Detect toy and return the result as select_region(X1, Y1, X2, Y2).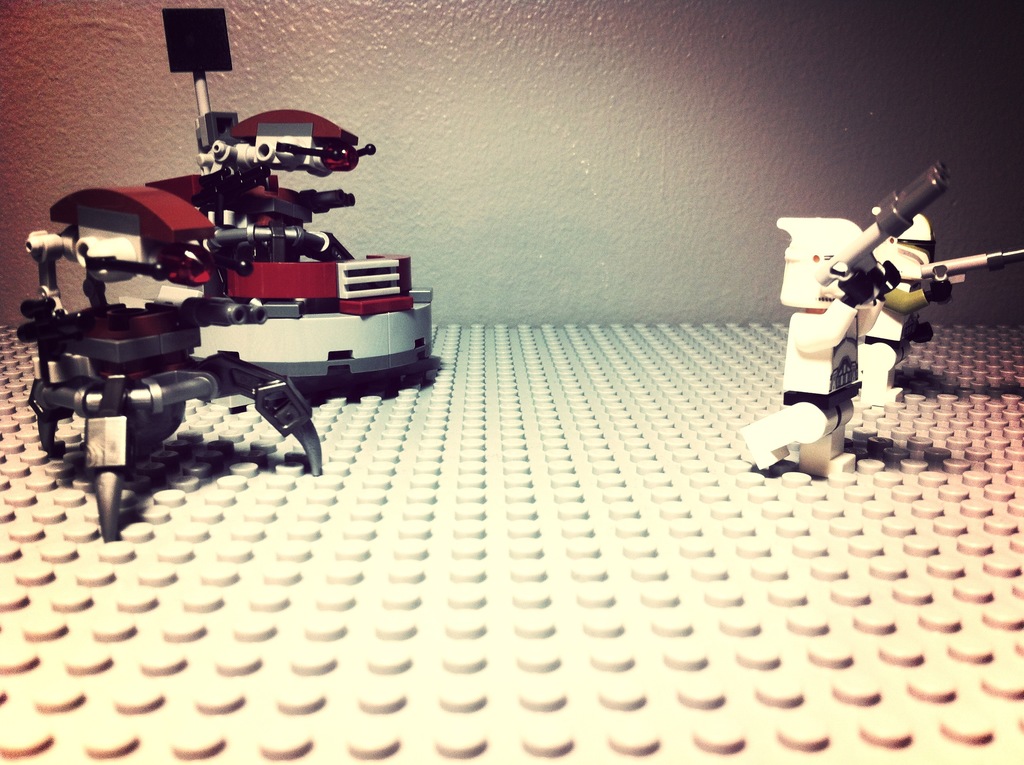
select_region(0, 322, 1023, 764).
